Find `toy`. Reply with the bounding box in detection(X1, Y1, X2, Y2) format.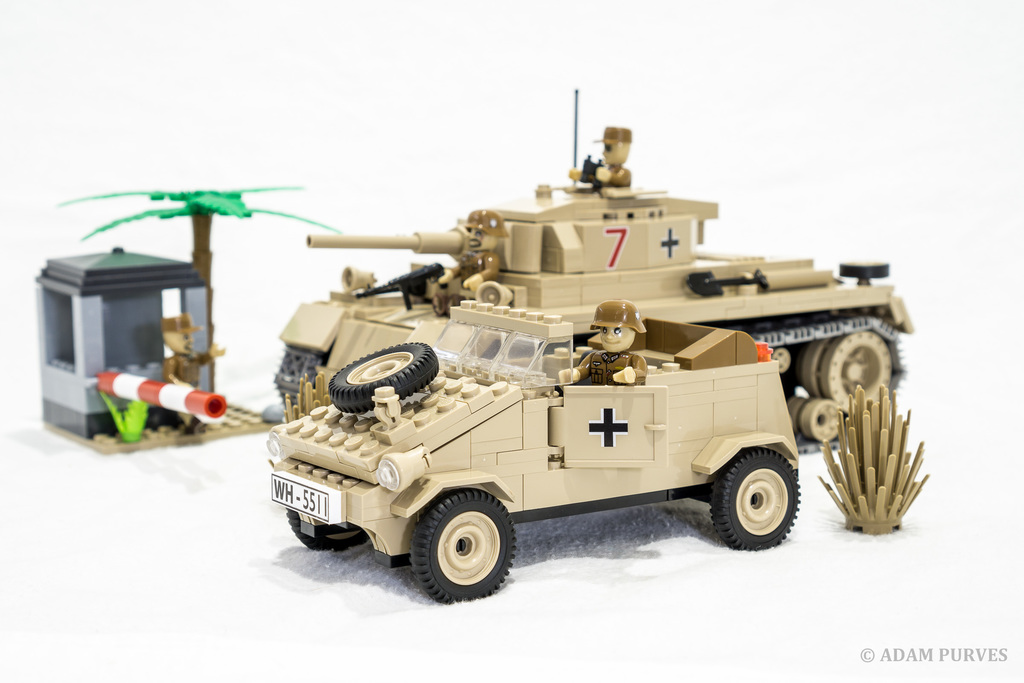
detection(263, 292, 806, 607).
